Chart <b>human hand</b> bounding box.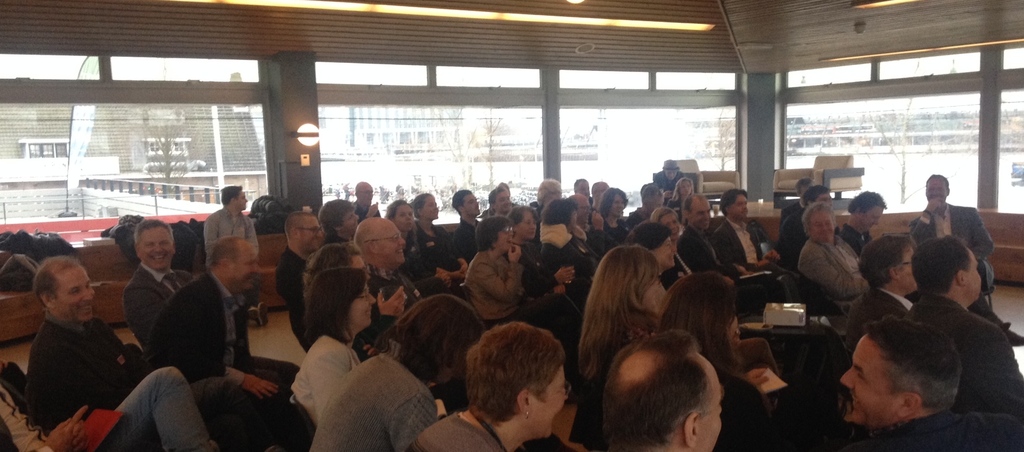
Charted: left=555, top=266, right=575, bottom=287.
